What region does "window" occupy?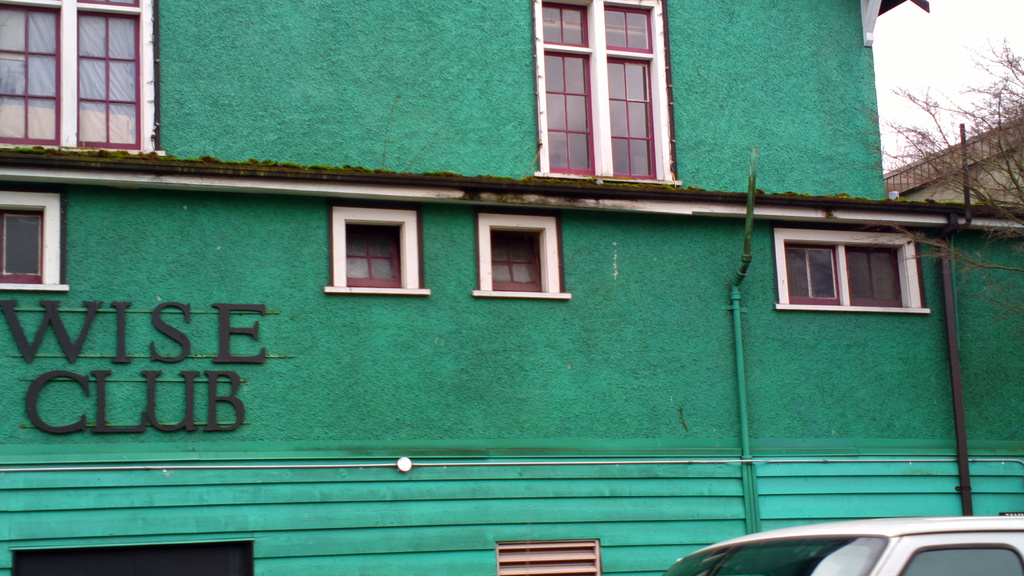
box=[540, 2, 664, 175].
